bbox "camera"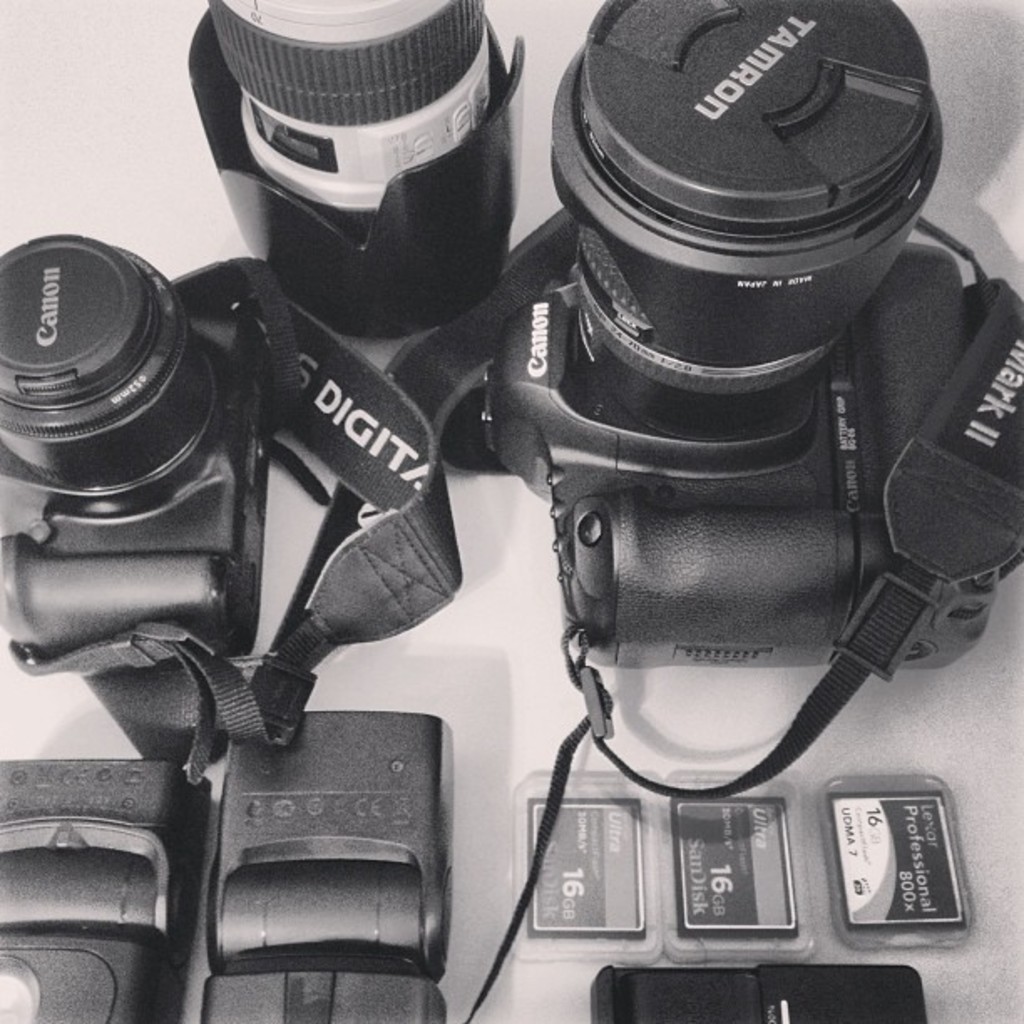
[x1=0, y1=228, x2=276, y2=674]
